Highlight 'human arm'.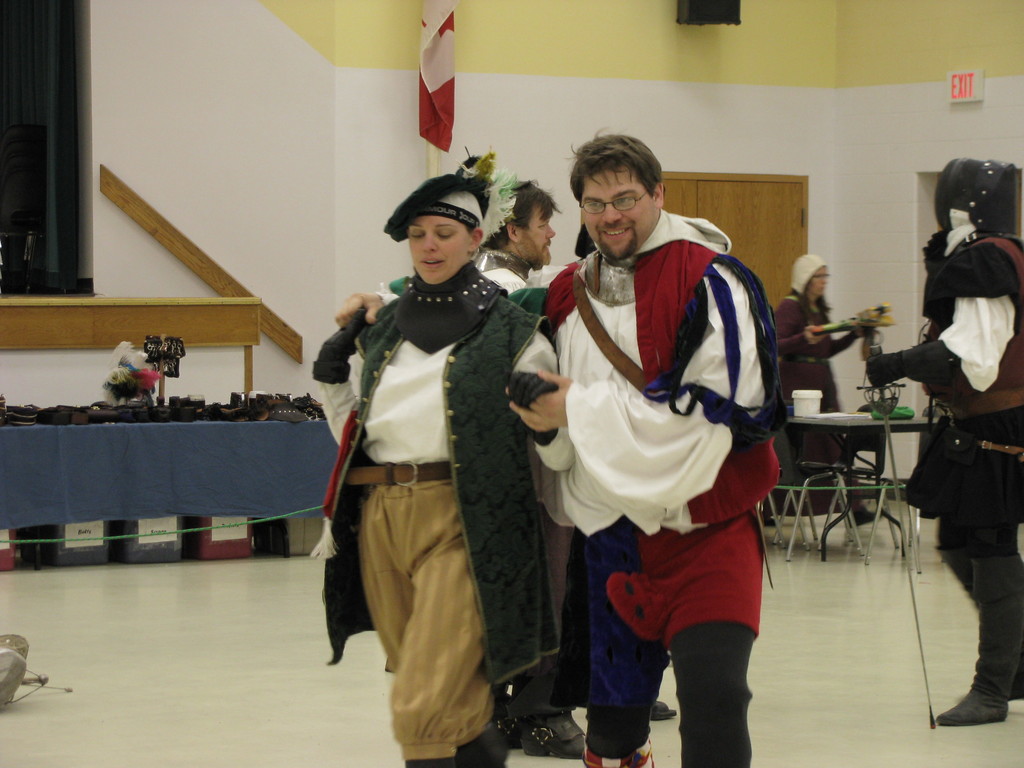
Highlighted region: l=776, t=301, r=826, b=358.
